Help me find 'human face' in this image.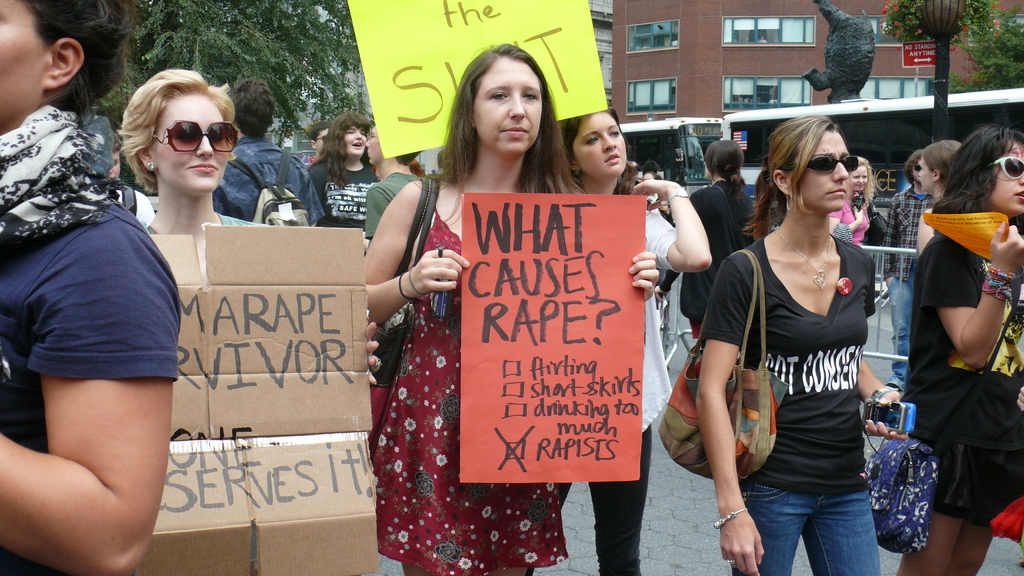
Found it: BBox(0, 0, 43, 130).
